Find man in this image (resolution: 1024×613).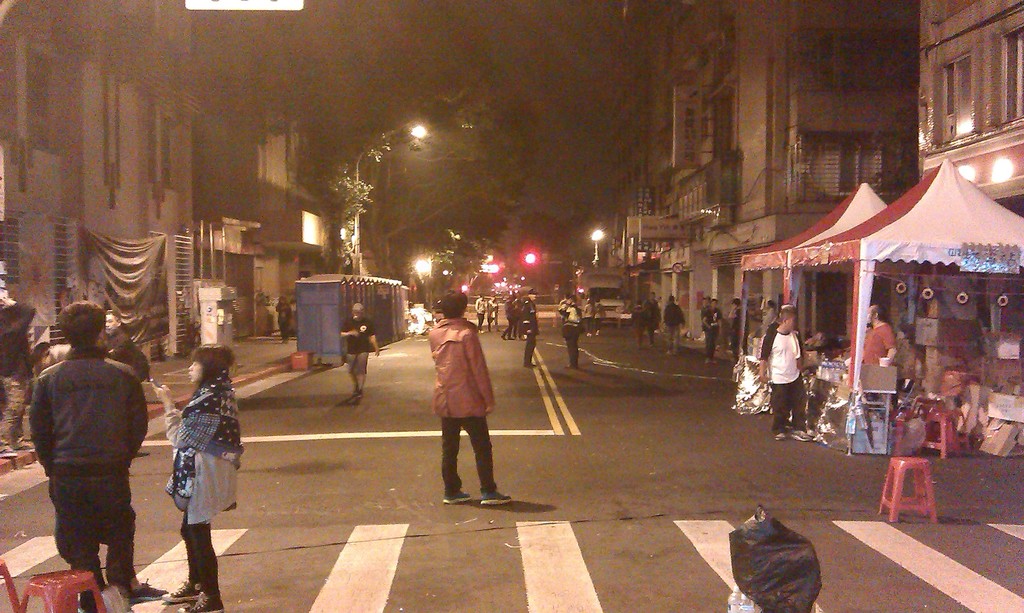
select_region(339, 301, 382, 397).
